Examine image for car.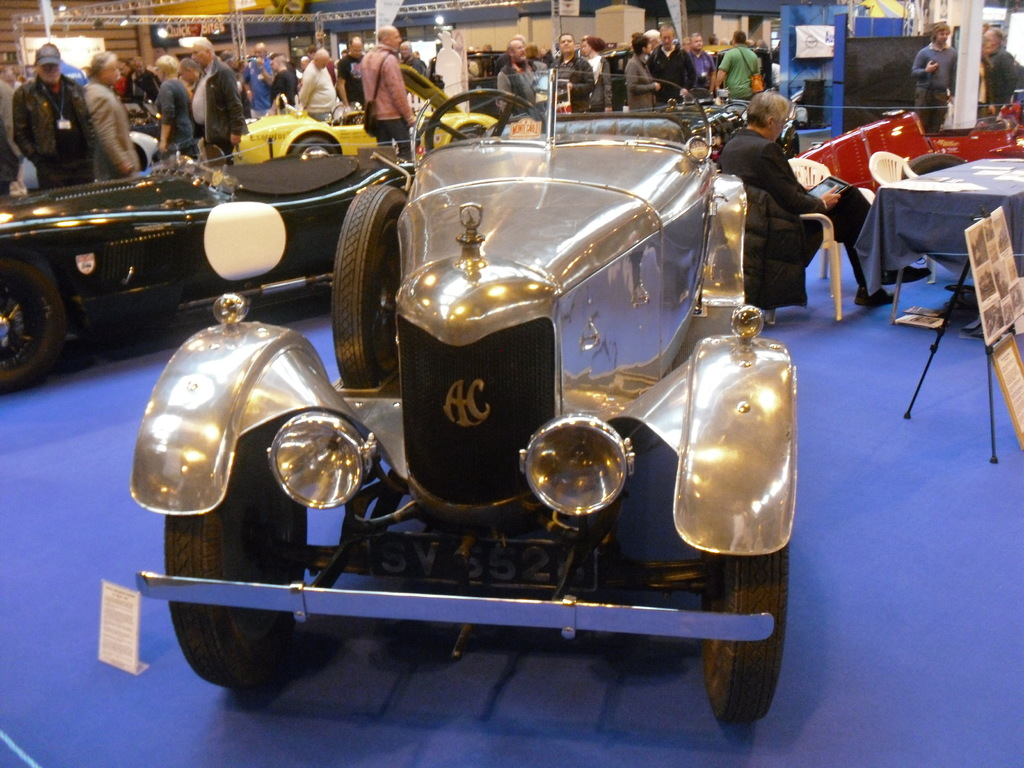
Examination result: 0/130/157/193.
